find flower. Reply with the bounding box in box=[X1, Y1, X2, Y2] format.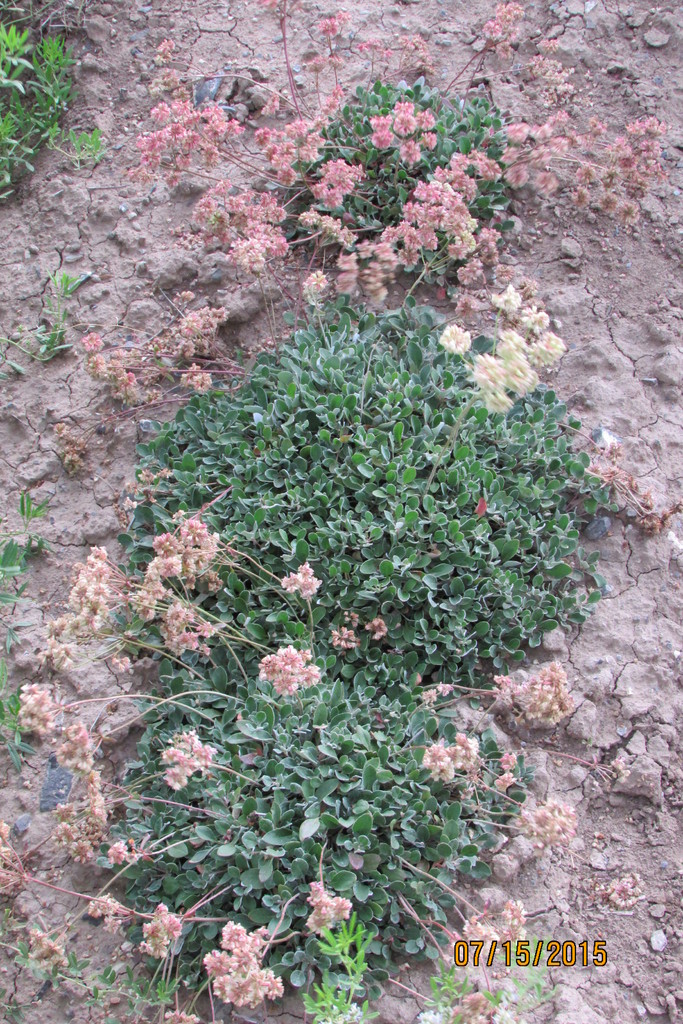
box=[308, 876, 350, 935].
